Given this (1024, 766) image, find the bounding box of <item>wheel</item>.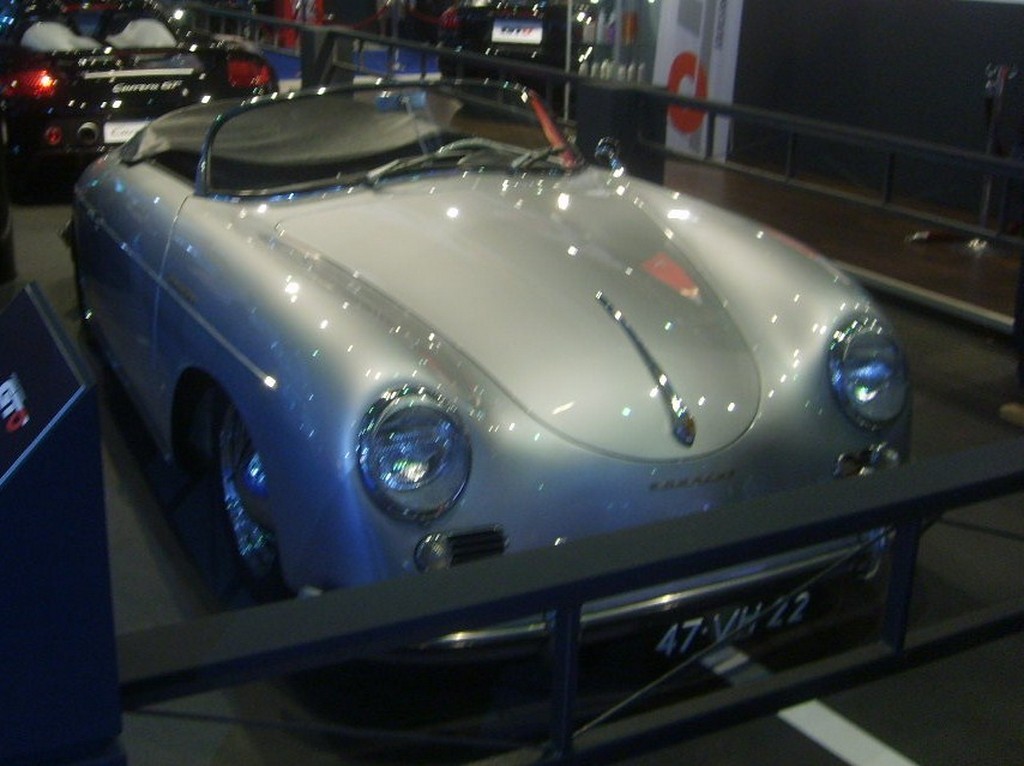
BBox(75, 260, 120, 368).
